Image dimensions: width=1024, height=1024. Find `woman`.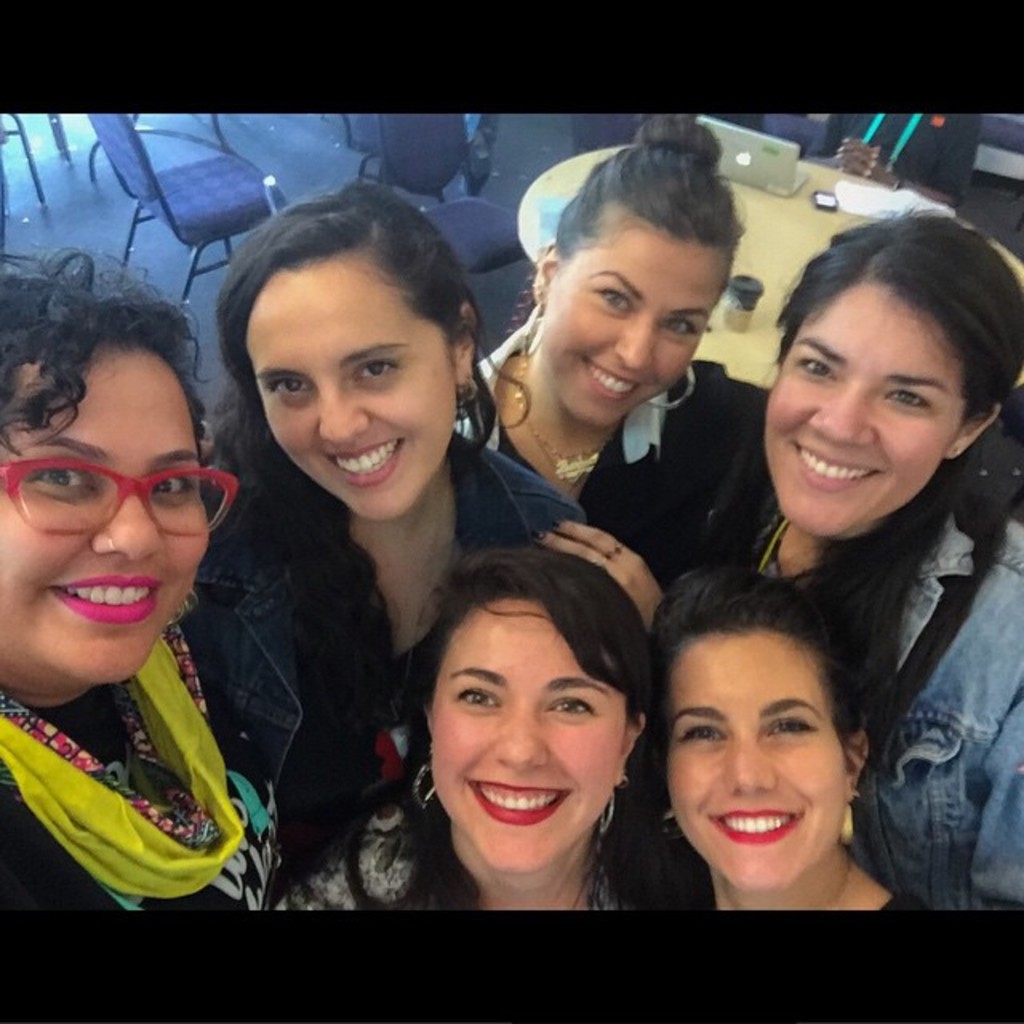
<box>438,106,779,606</box>.
